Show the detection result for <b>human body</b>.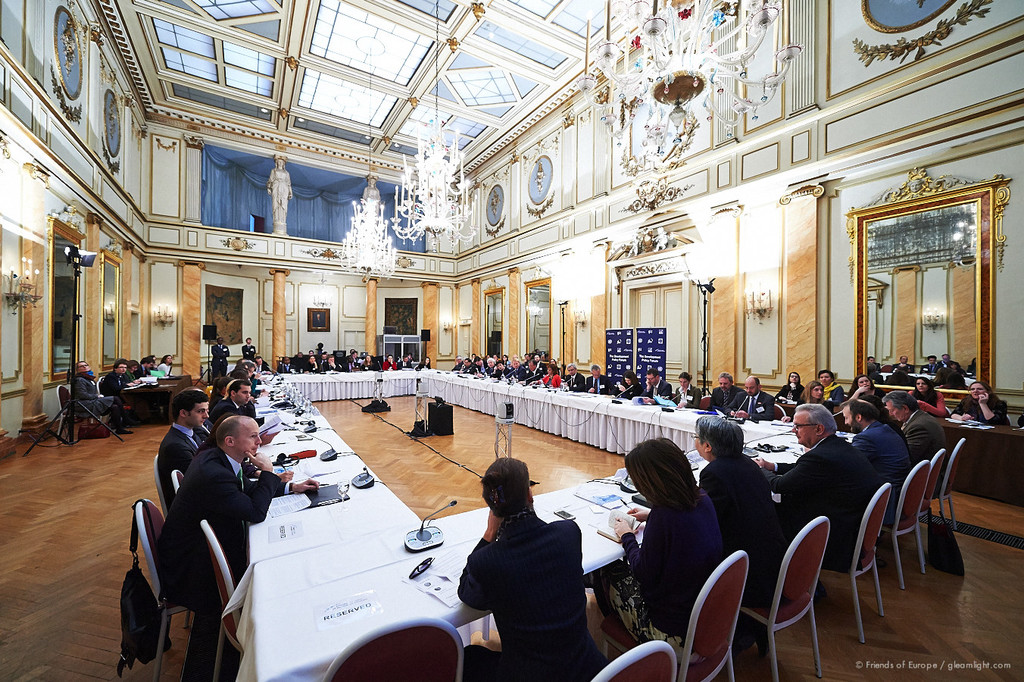
rect(132, 359, 156, 375).
